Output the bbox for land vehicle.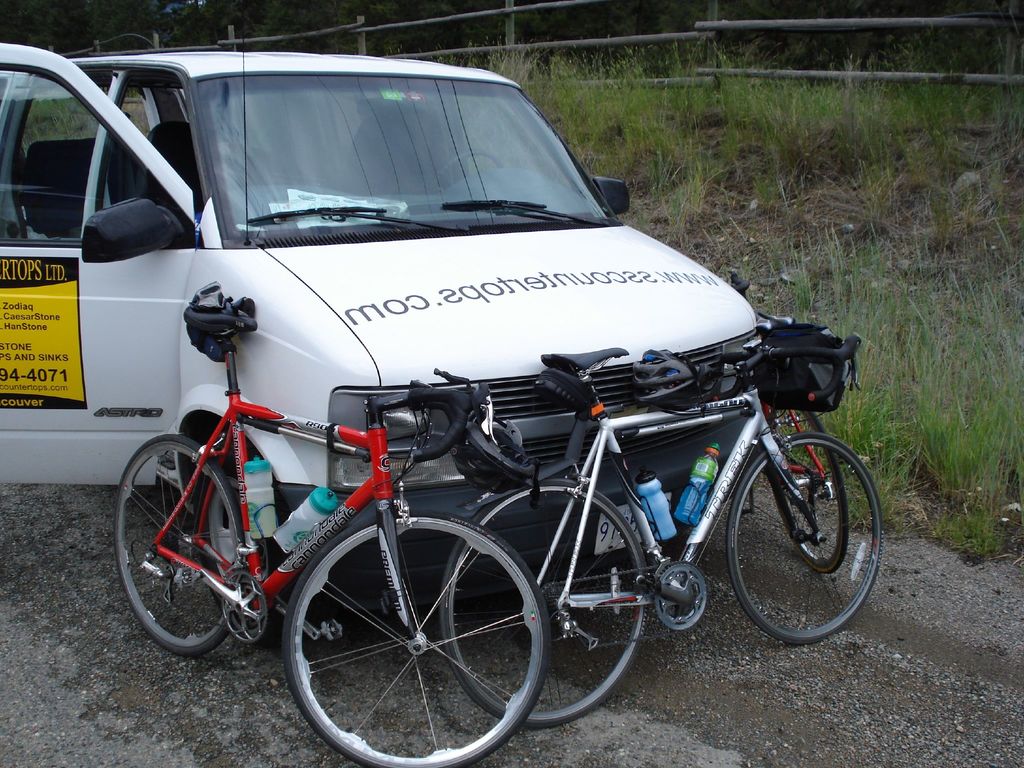
115, 323, 556, 767.
